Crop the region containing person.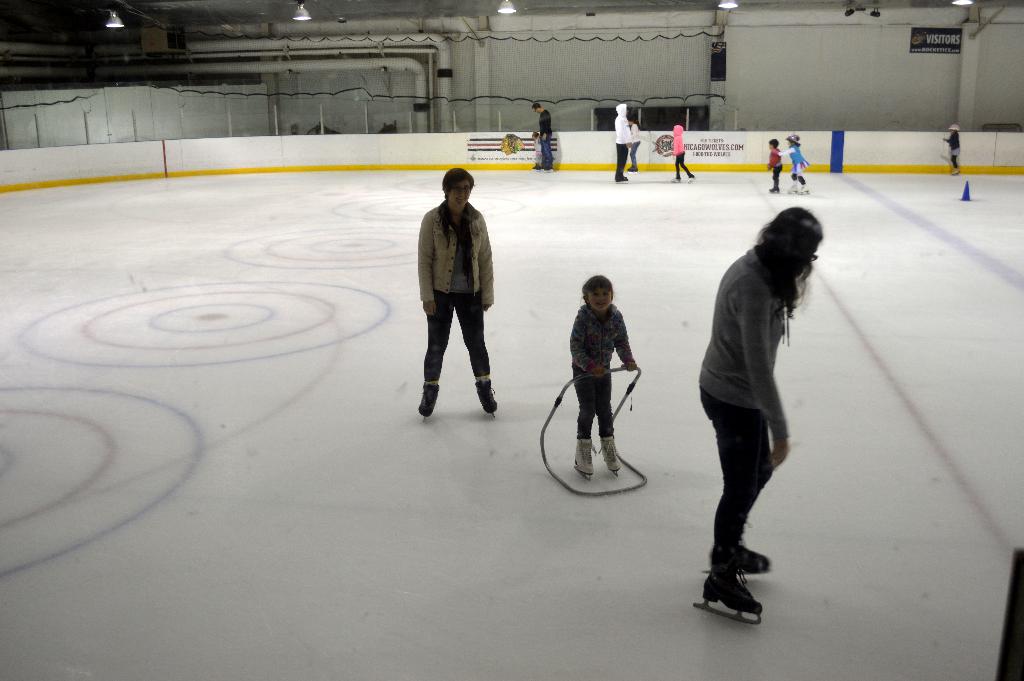
Crop region: box(772, 131, 807, 195).
